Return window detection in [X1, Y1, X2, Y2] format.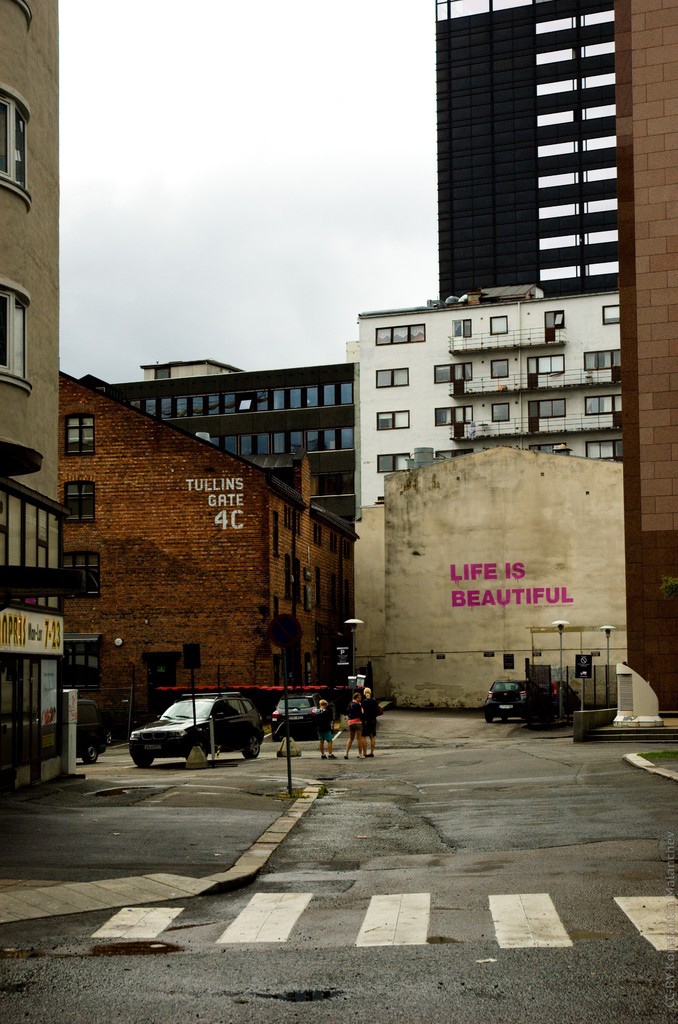
[276, 390, 281, 406].
